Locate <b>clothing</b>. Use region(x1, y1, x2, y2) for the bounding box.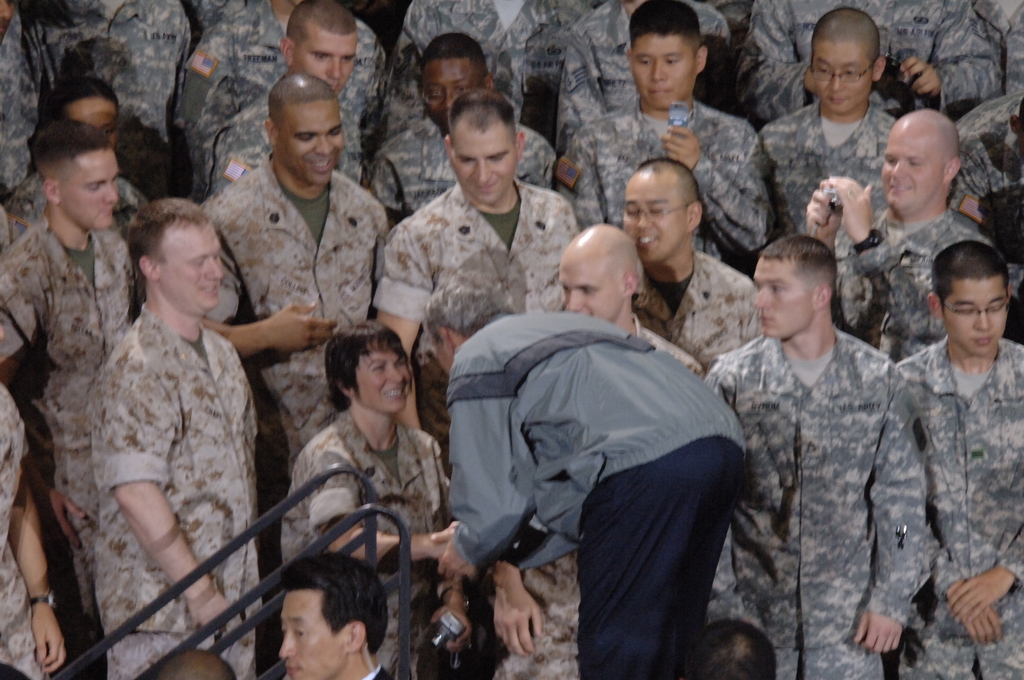
region(0, 216, 132, 649).
